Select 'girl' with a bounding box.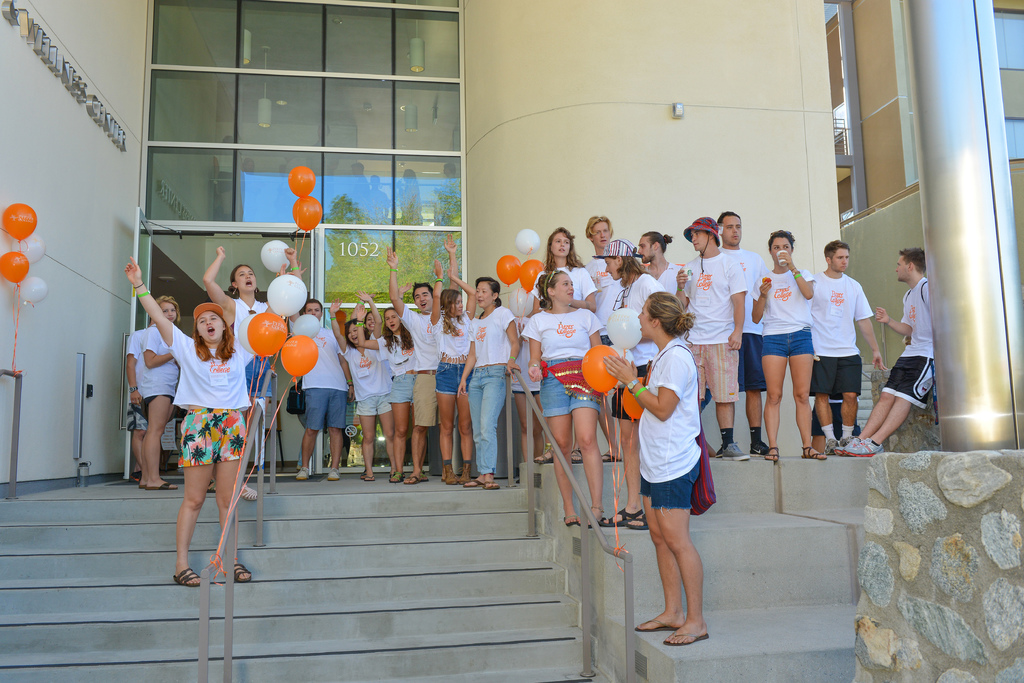
region(323, 286, 381, 470).
